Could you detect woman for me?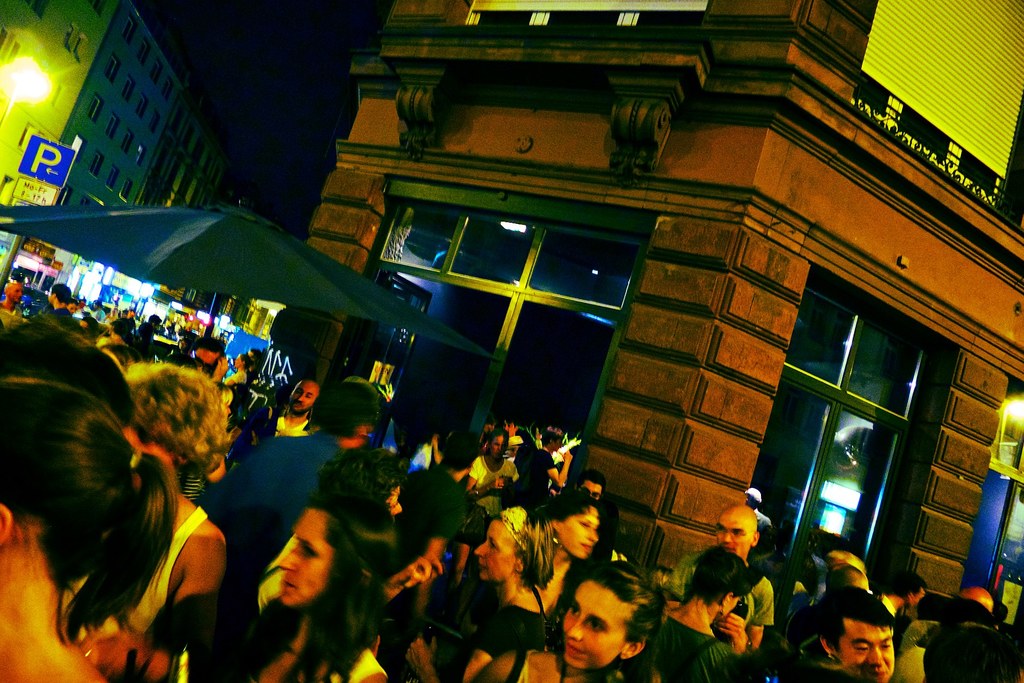
Detection result: Rect(238, 492, 390, 682).
